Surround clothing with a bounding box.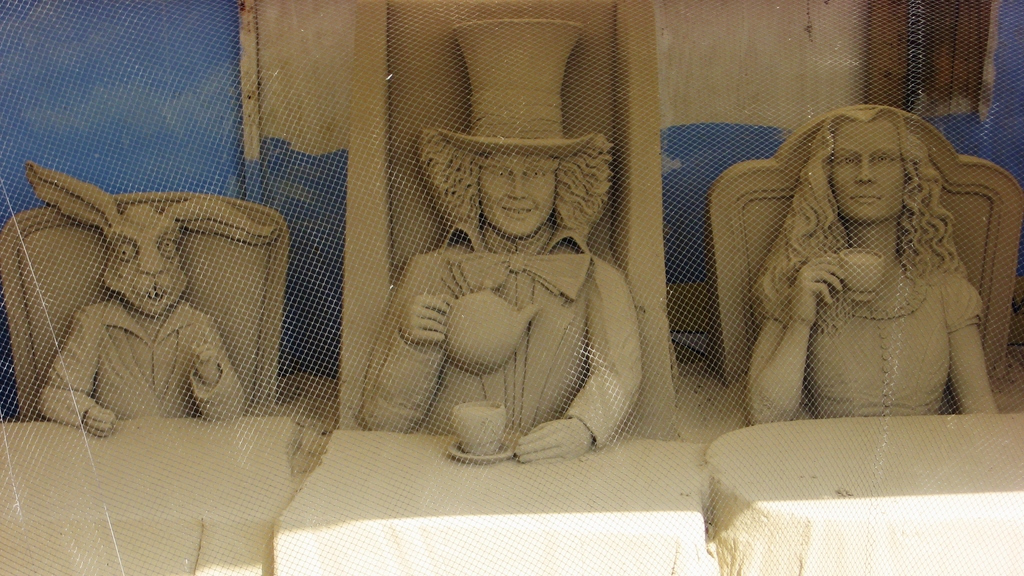
<bbox>805, 256, 986, 420</bbox>.
